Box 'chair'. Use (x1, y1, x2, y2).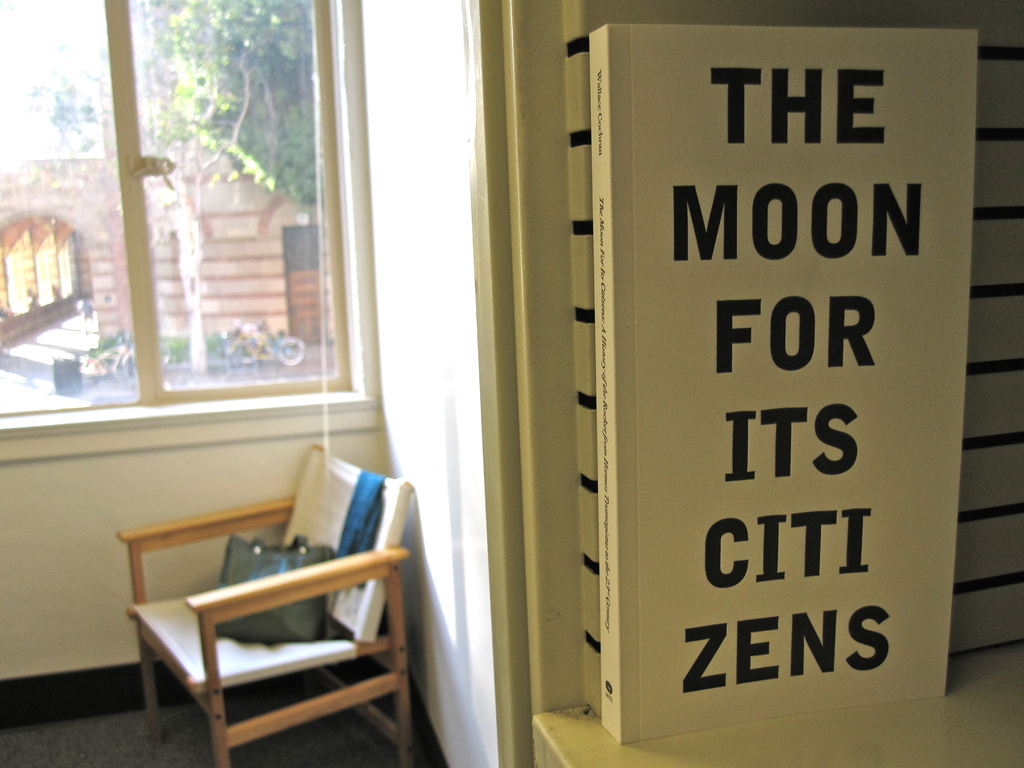
(115, 445, 467, 767).
